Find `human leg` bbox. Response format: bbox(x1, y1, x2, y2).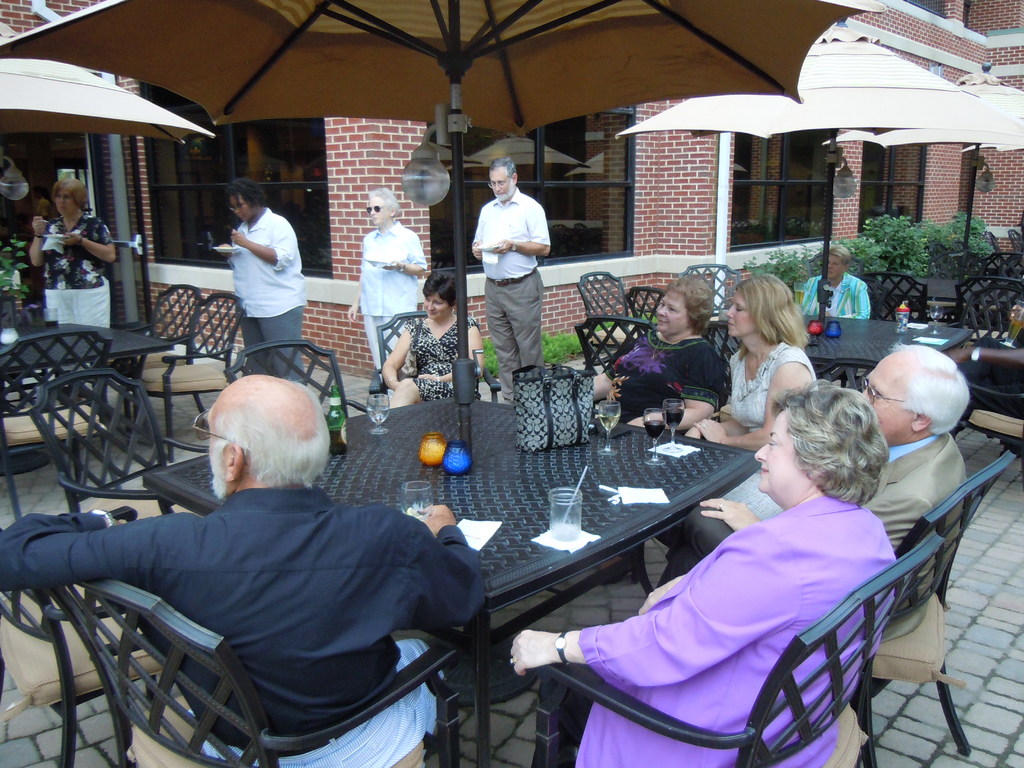
bbox(514, 276, 543, 376).
